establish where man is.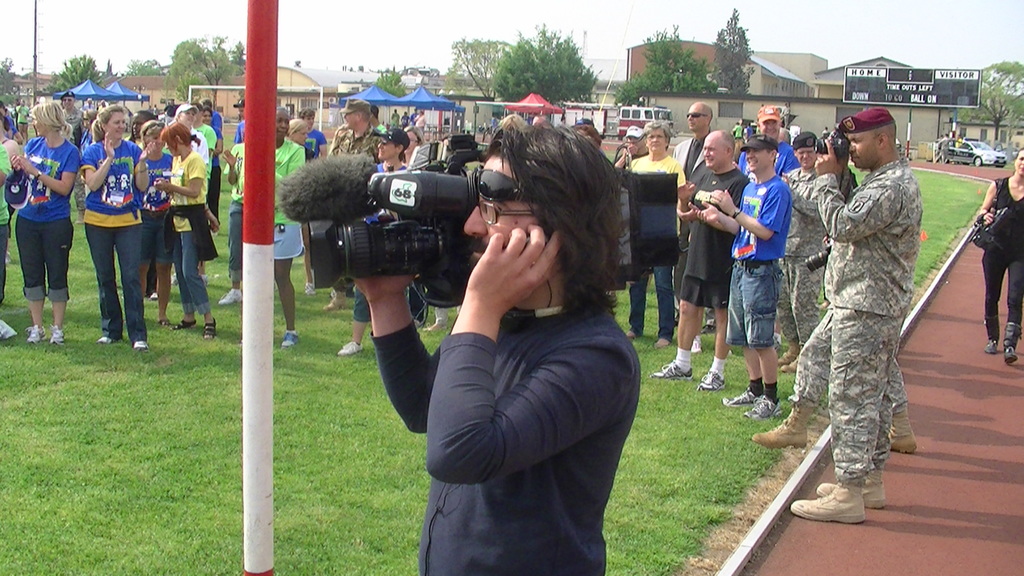
Established at {"left": 299, "top": 106, "right": 326, "bottom": 159}.
